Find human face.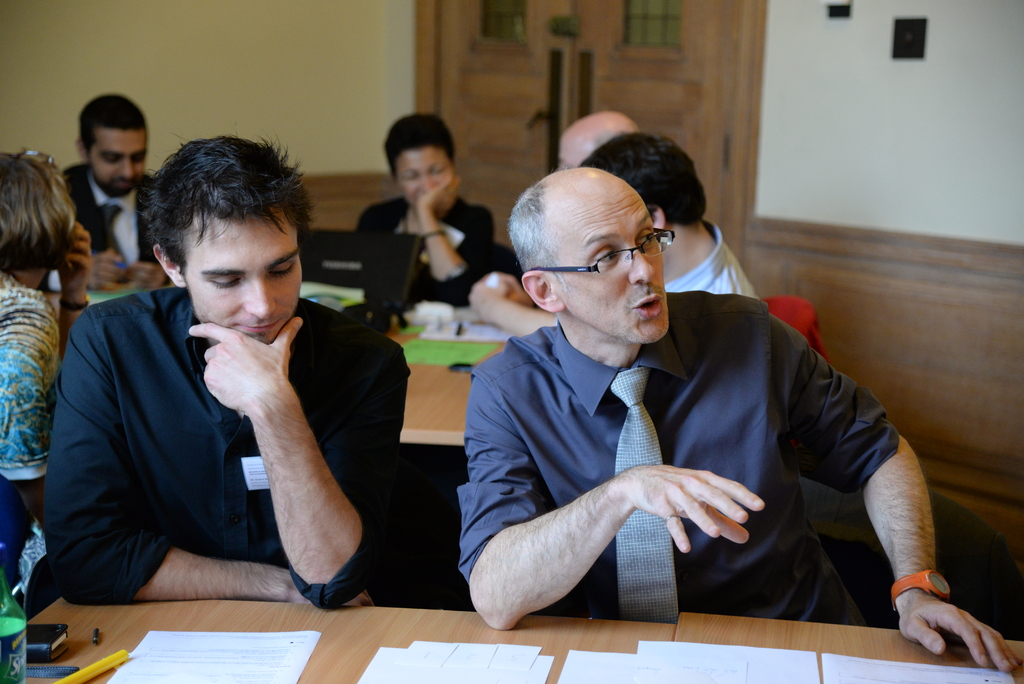
left=181, top=205, right=303, bottom=341.
